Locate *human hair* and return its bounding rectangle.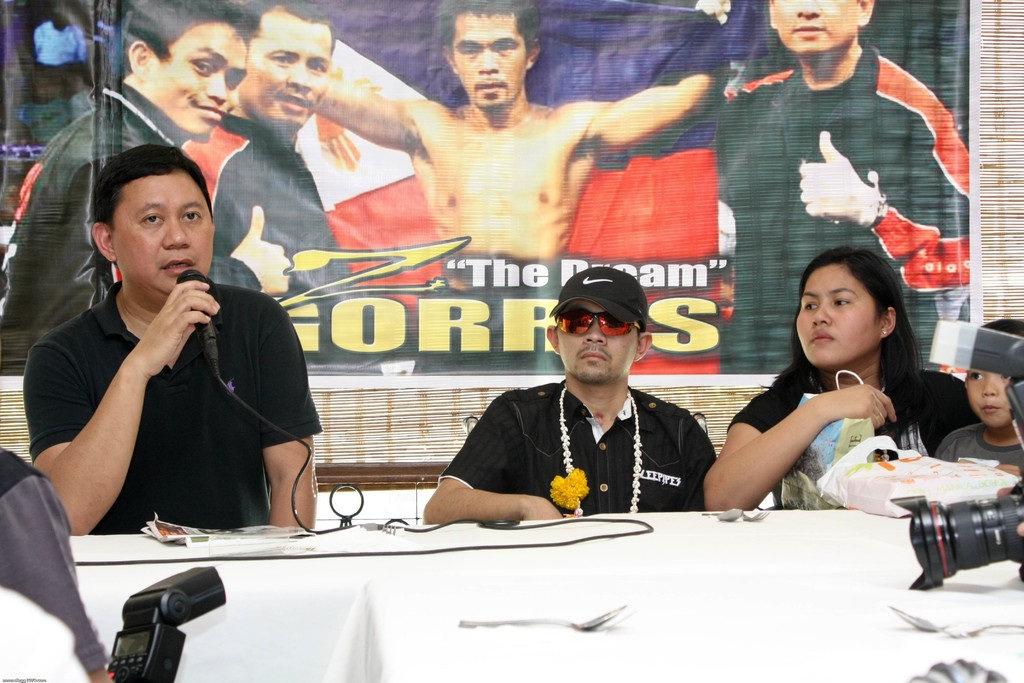
<bbox>796, 245, 930, 401</bbox>.
